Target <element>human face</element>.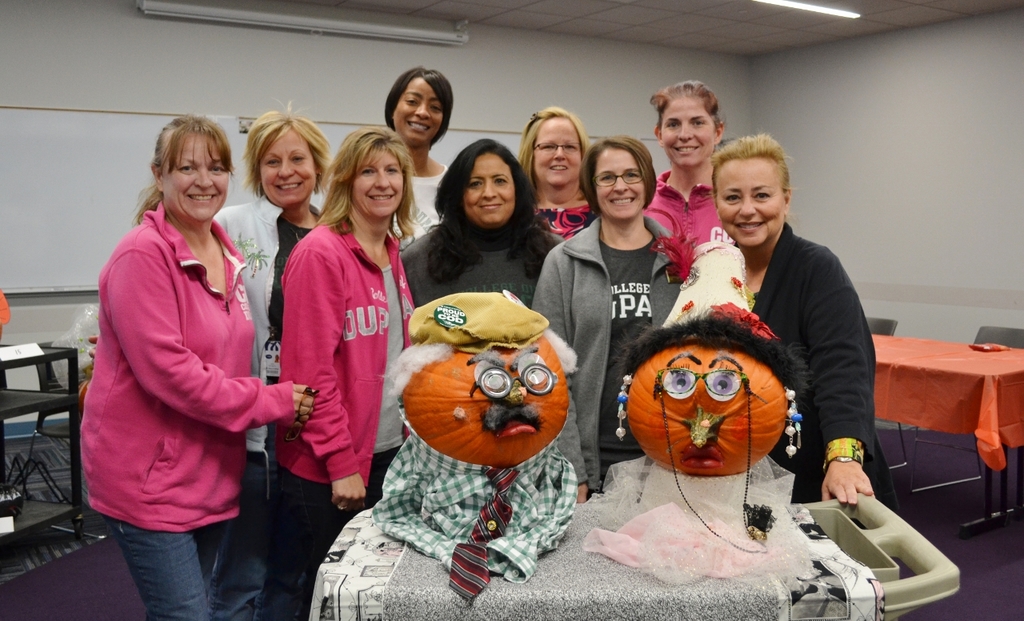
Target region: [x1=394, y1=76, x2=443, y2=146].
